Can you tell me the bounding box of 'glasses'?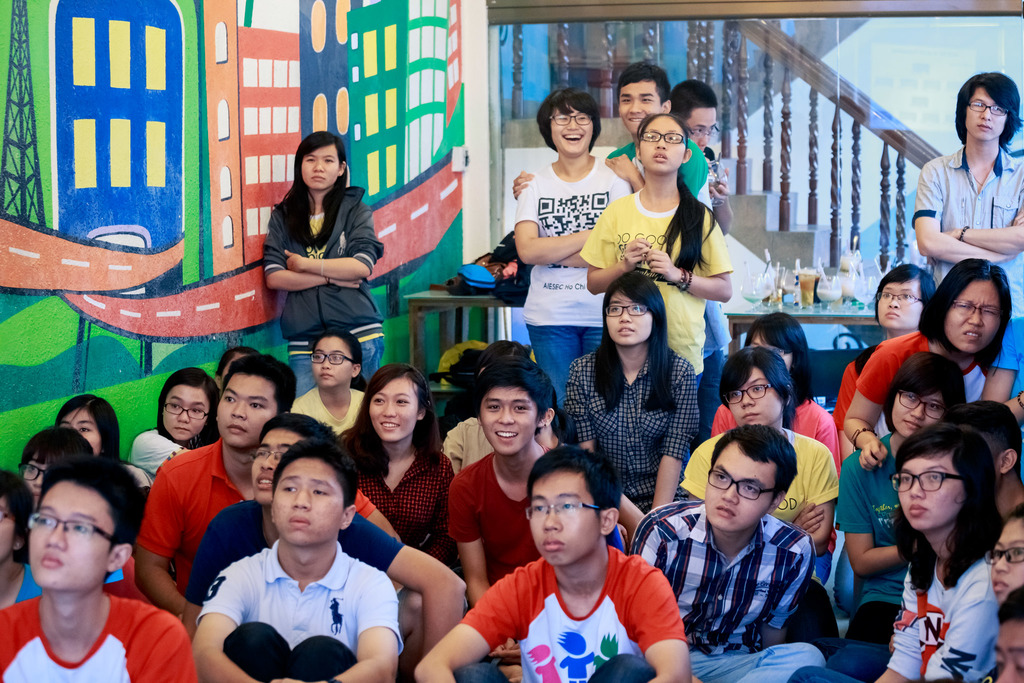
[left=546, top=107, right=595, bottom=126].
